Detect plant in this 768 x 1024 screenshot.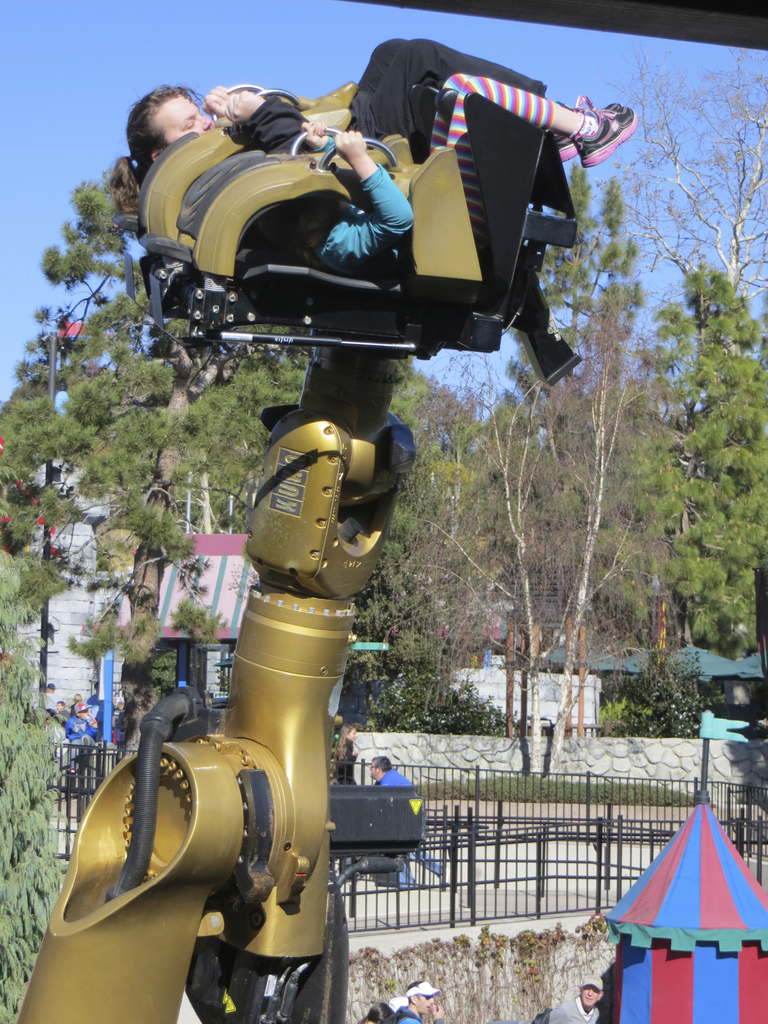
Detection: 584, 644, 707, 735.
